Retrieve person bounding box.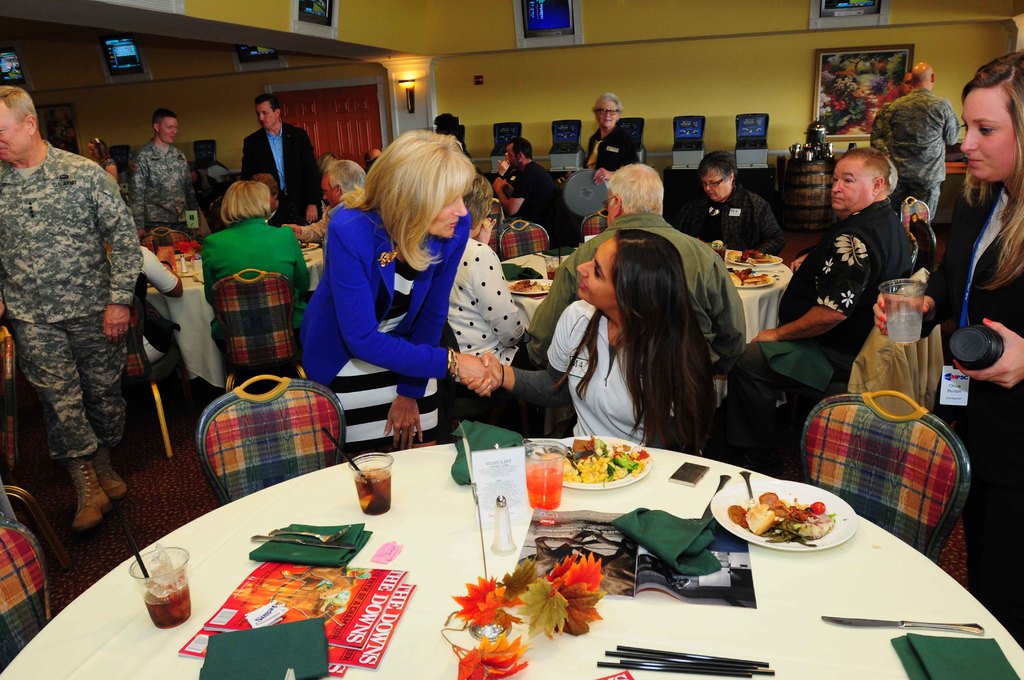
Bounding box: (x1=447, y1=168, x2=547, y2=444).
